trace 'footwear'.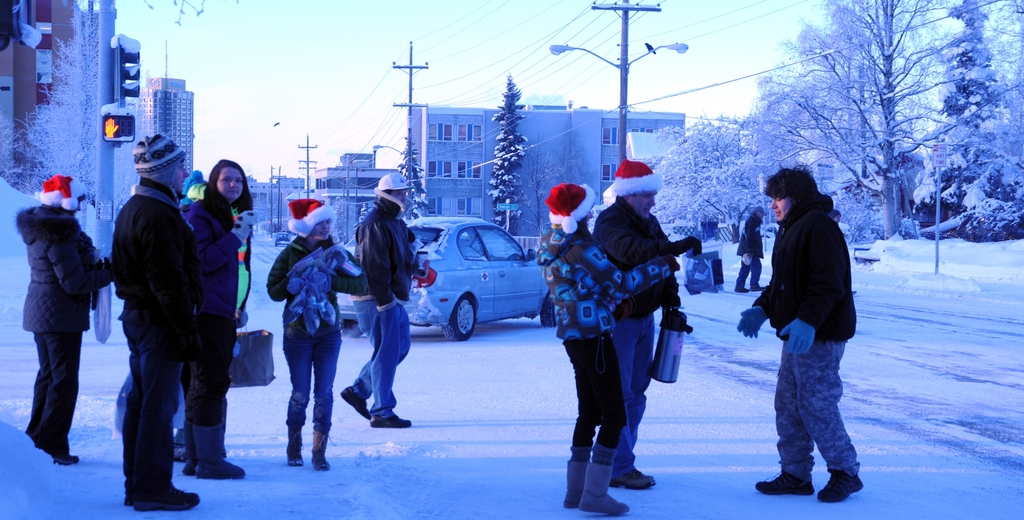
Traced to pyautogui.locateOnScreen(173, 444, 188, 462).
